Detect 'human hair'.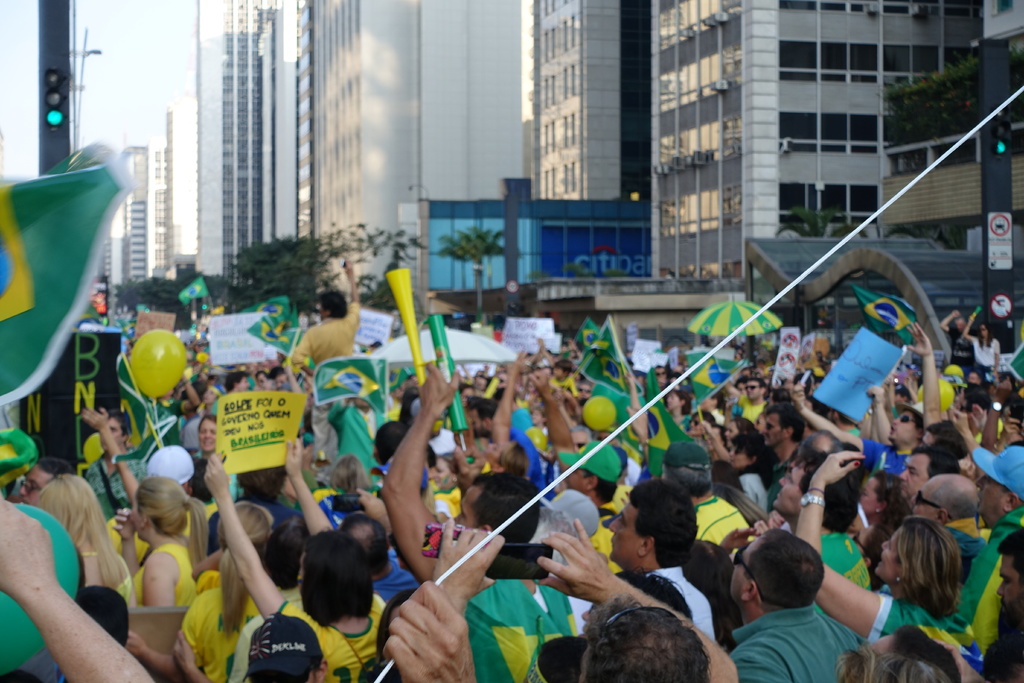
Detected at Rect(979, 637, 1023, 682).
